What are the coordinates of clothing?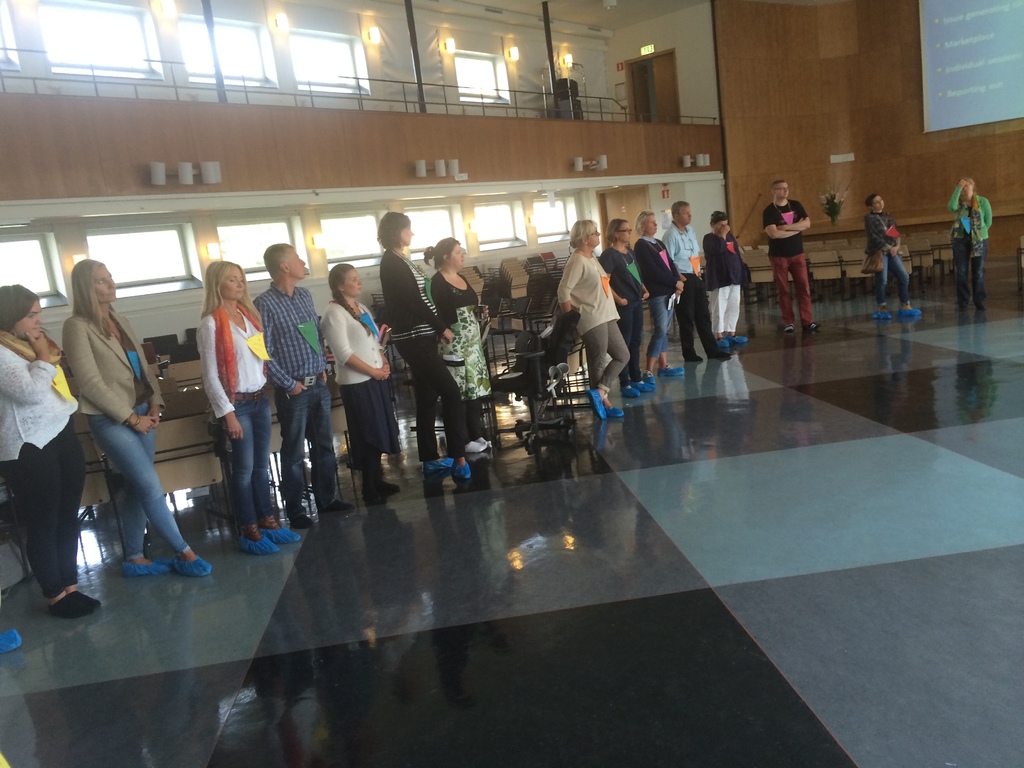
[322,300,399,457].
